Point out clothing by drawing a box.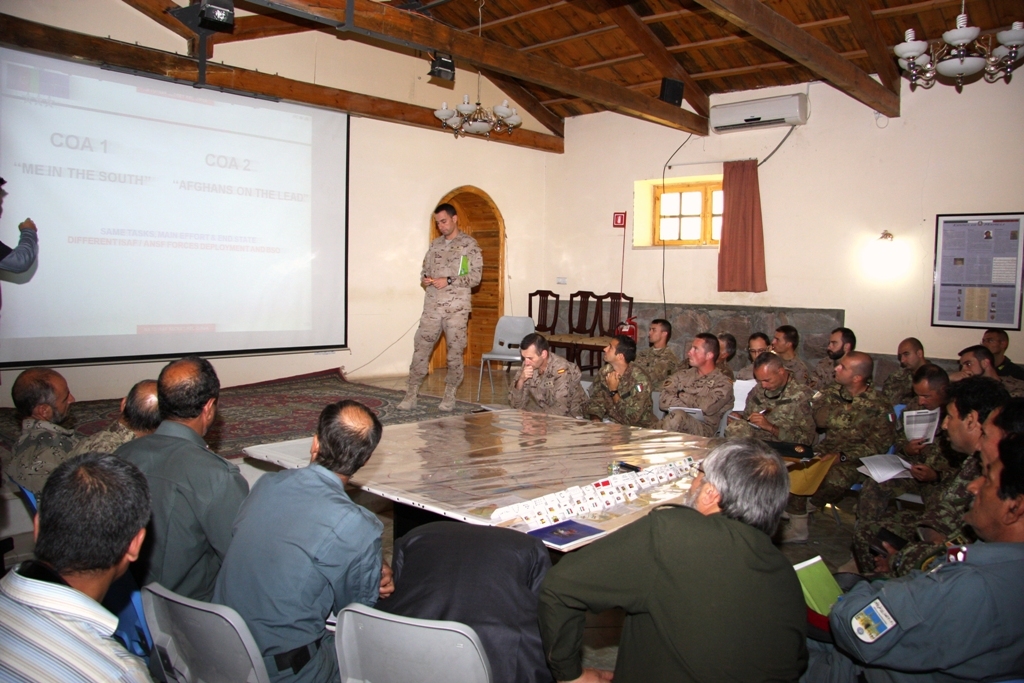
l=809, t=544, r=1023, b=682.
